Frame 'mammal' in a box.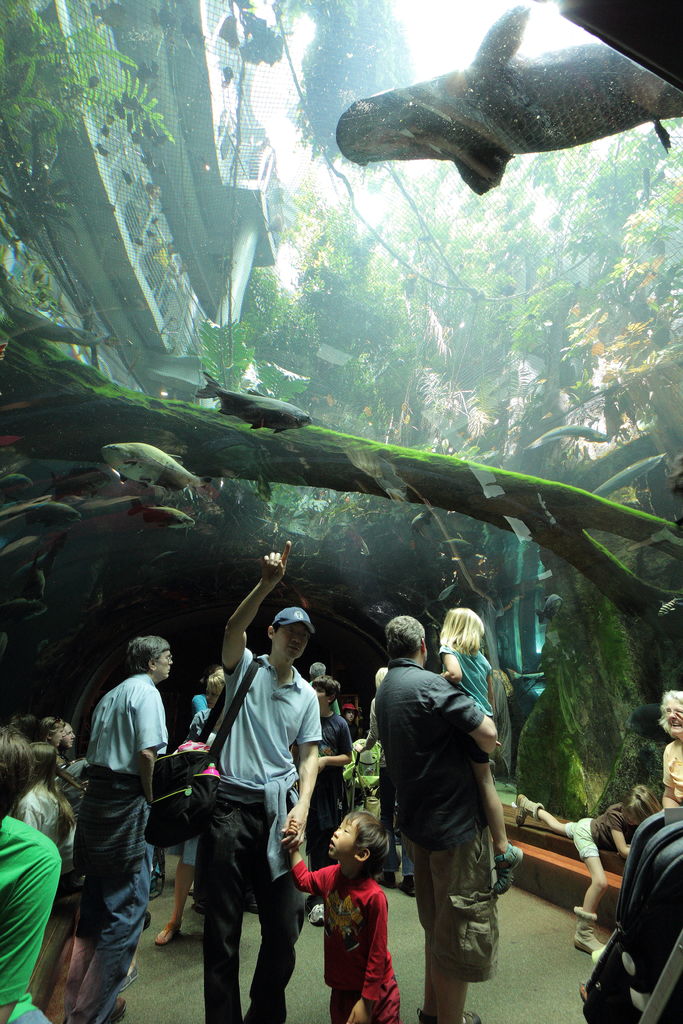
[0,719,61,1023].
